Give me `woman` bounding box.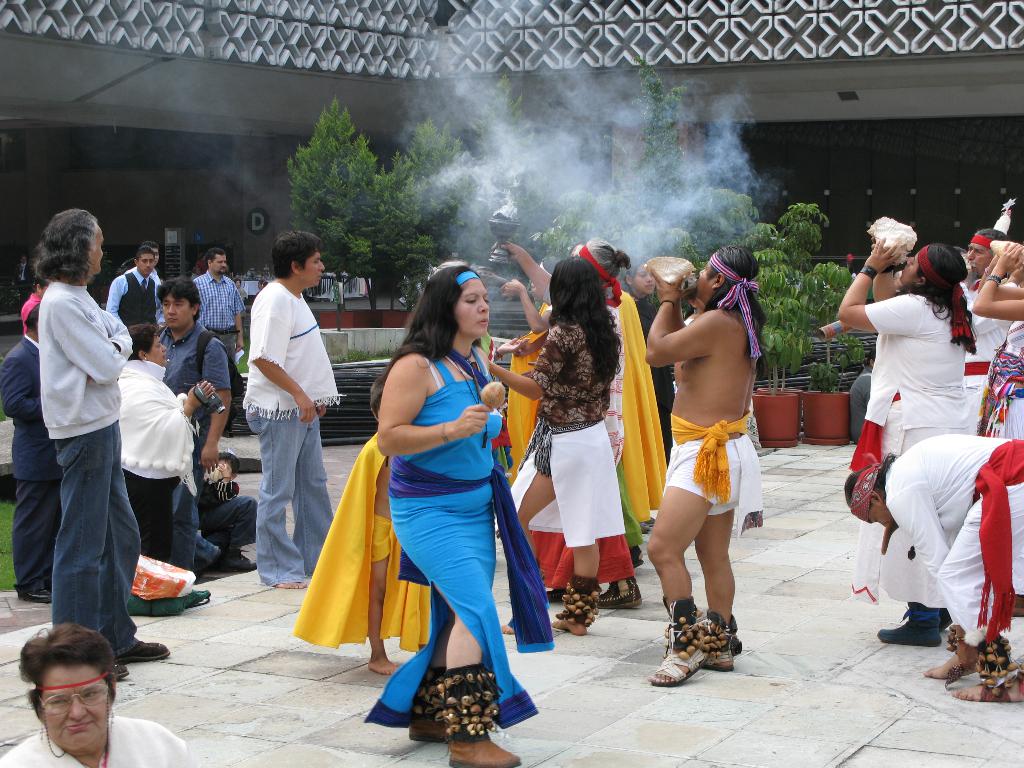
(left=833, top=238, right=982, bottom=645).
